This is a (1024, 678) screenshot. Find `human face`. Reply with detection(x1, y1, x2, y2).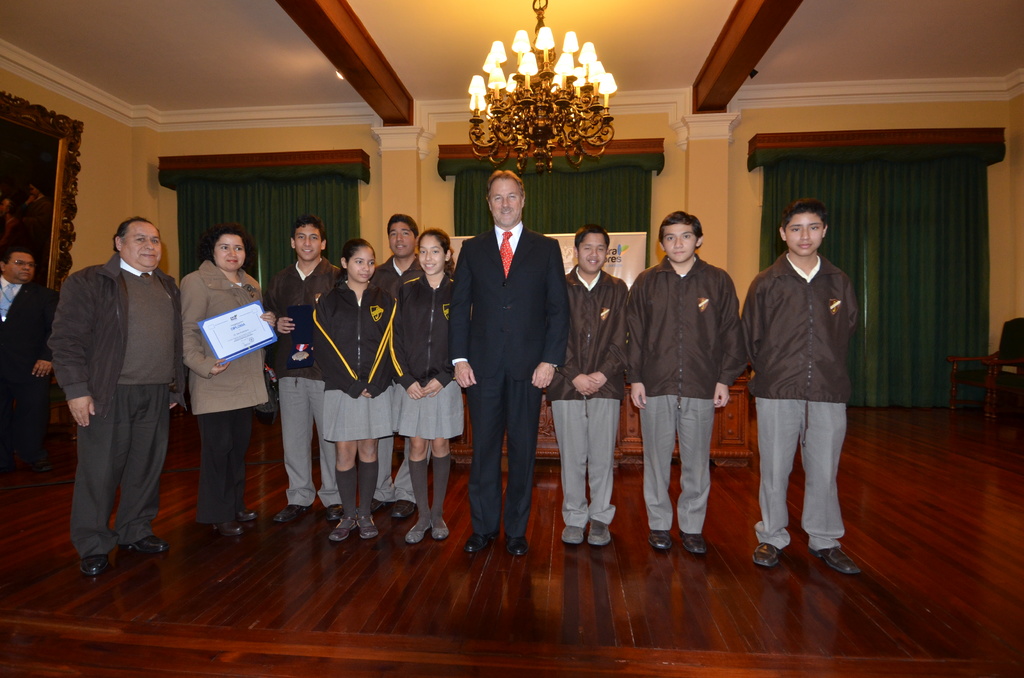
detection(296, 226, 323, 262).
